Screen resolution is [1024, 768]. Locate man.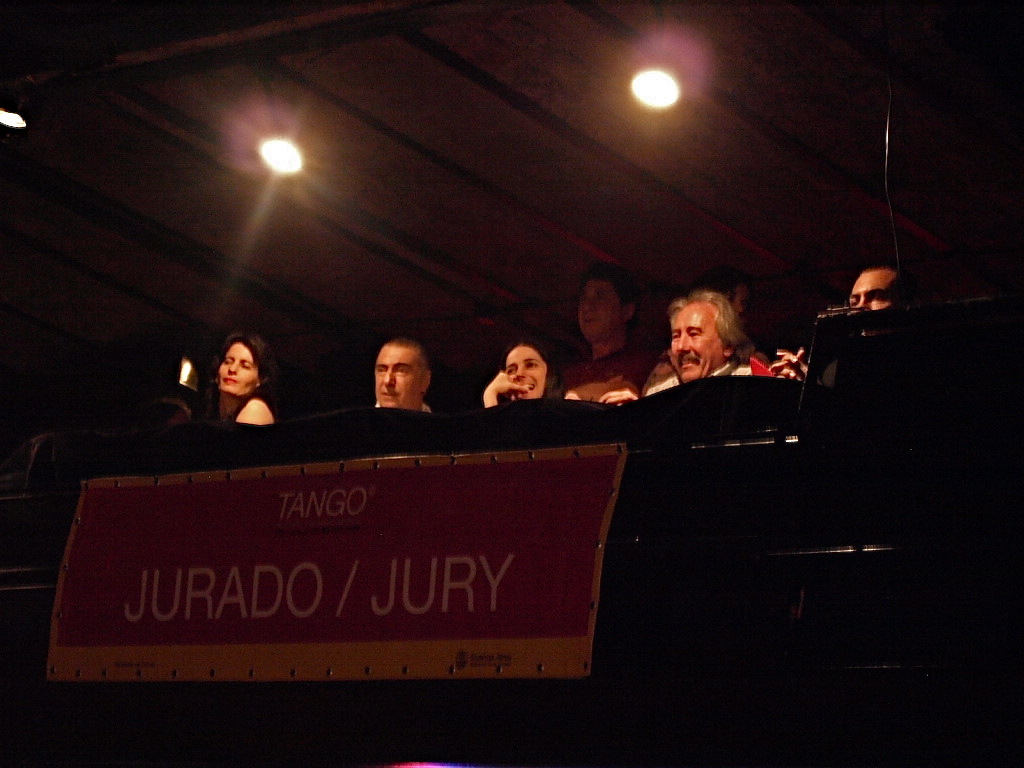
{"x1": 643, "y1": 287, "x2": 764, "y2": 392}.
